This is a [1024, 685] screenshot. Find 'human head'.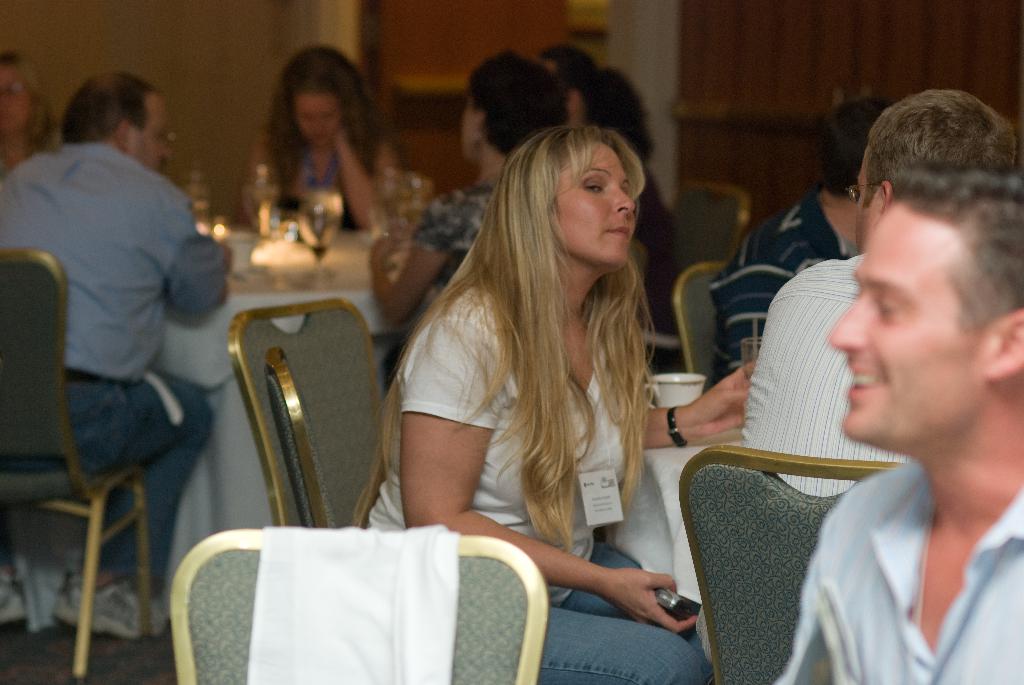
Bounding box: (left=824, top=95, right=896, bottom=212).
